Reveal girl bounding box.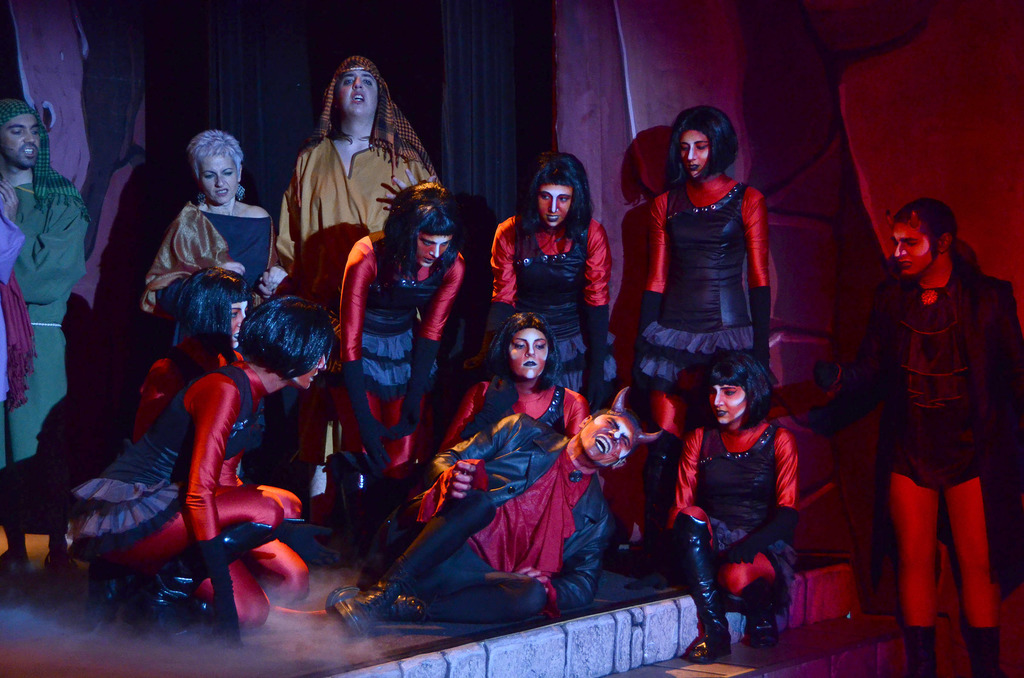
Revealed: [416, 296, 585, 534].
